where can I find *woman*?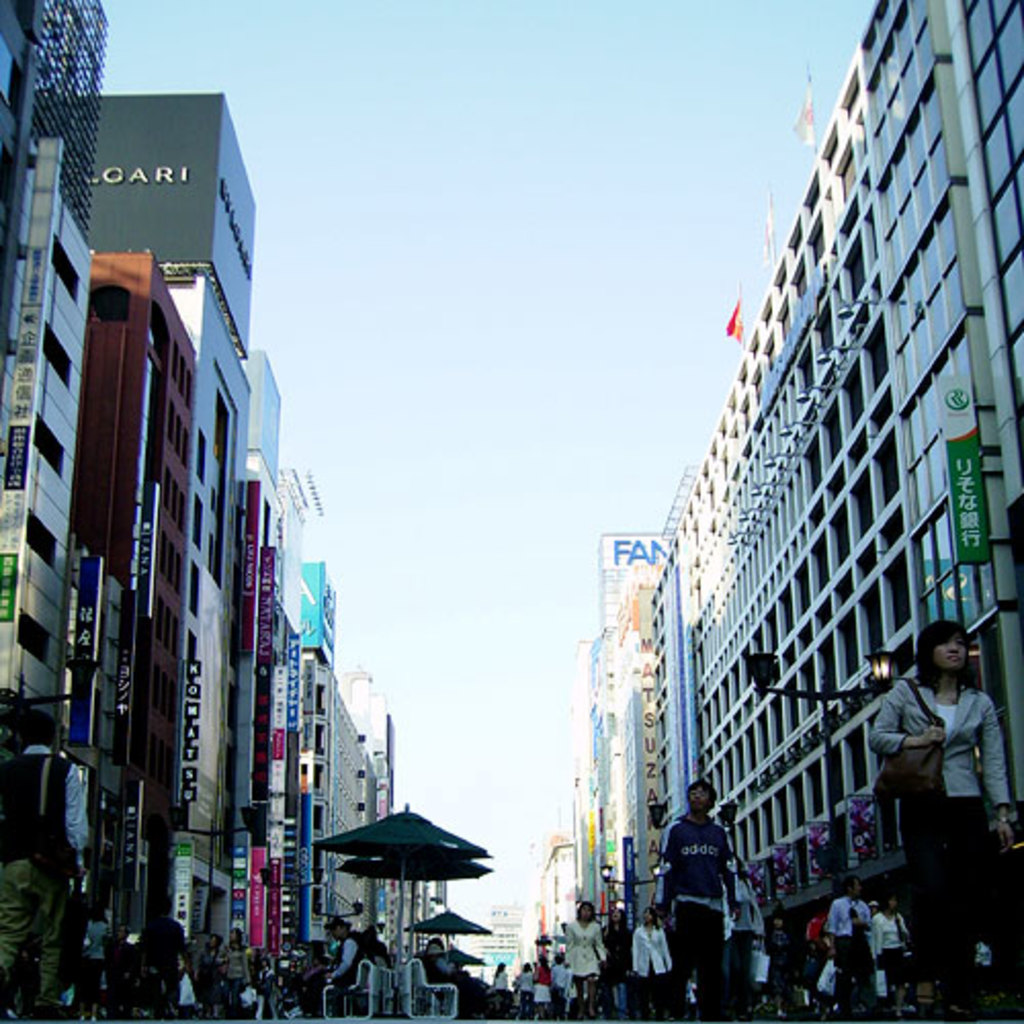
You can find it at left=874, top=891, right=909, bottom=1022.
